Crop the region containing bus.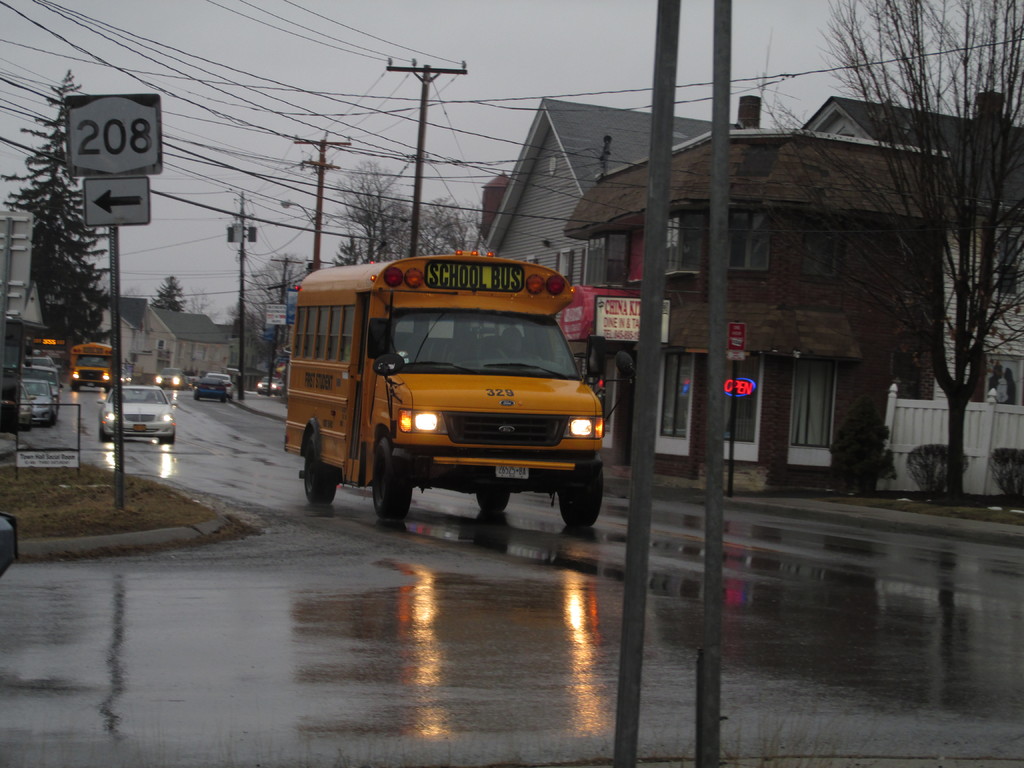
Crop region: (x1=282, y1=252, x2=636, y2=532).
